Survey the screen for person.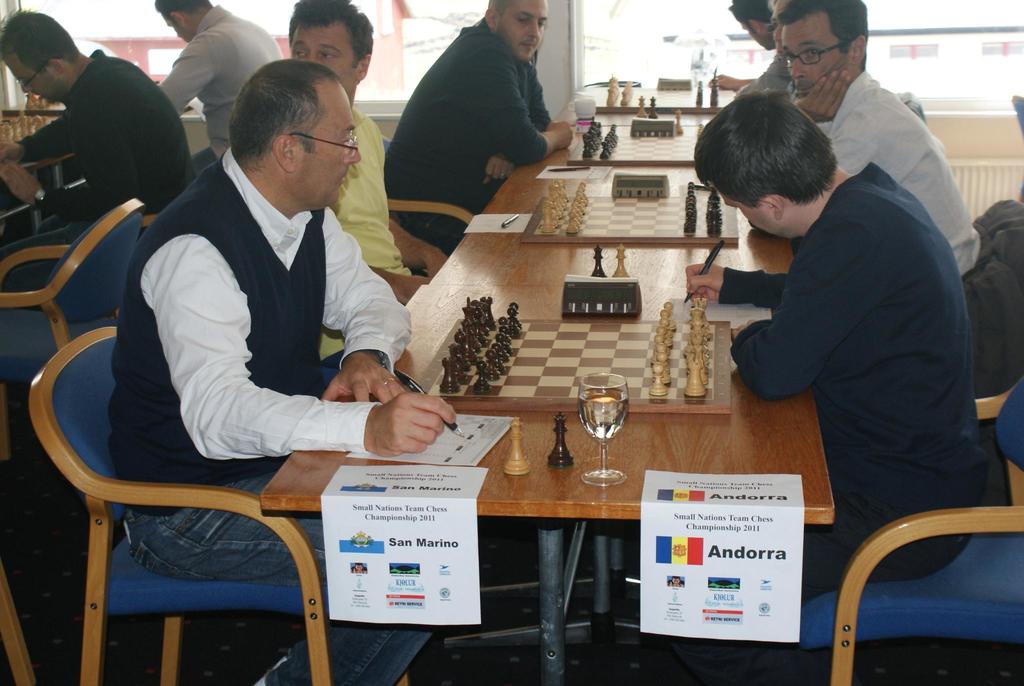
Survey found: BBox(155, 0, 285, 171).
